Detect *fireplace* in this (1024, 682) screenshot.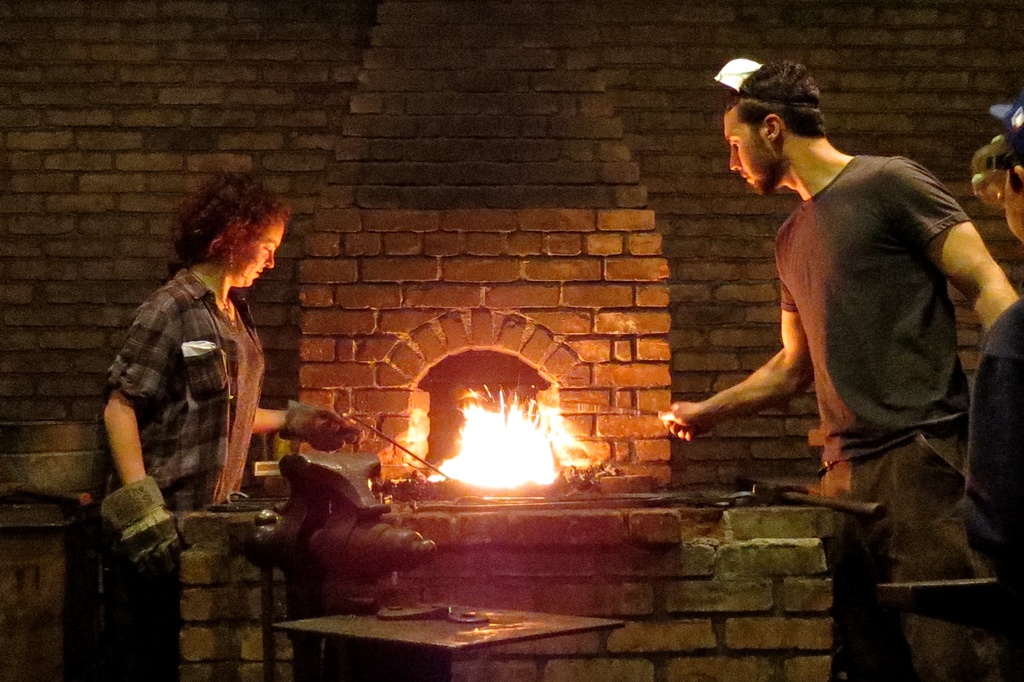
Detection: <region>408, 347, 560, 497</region>.
